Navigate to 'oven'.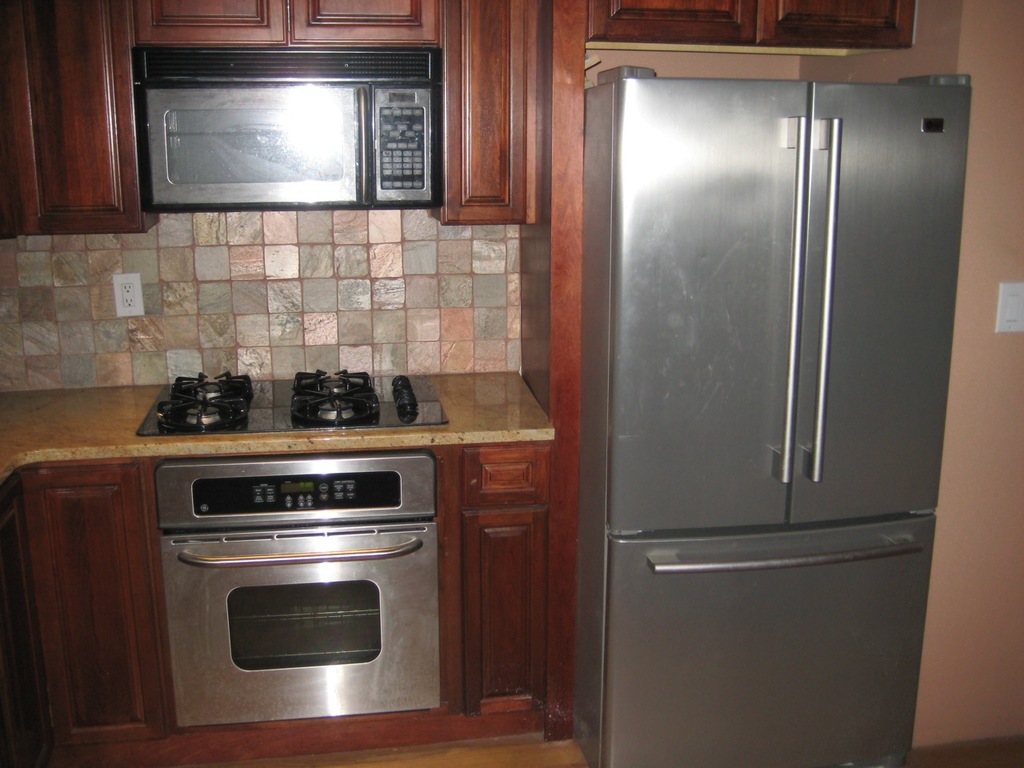
Navigation target: [x1=138, y1=37, x2=439, y2=206].
